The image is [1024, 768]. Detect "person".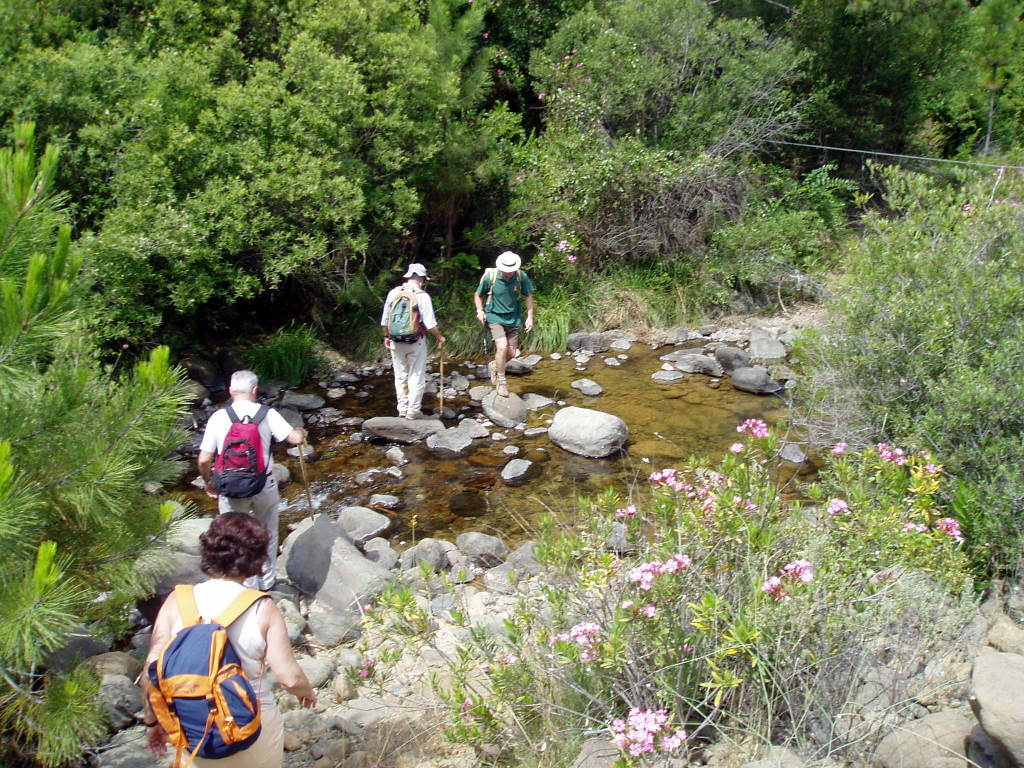
Detection: l=381, t=261, r=446, b=422.
